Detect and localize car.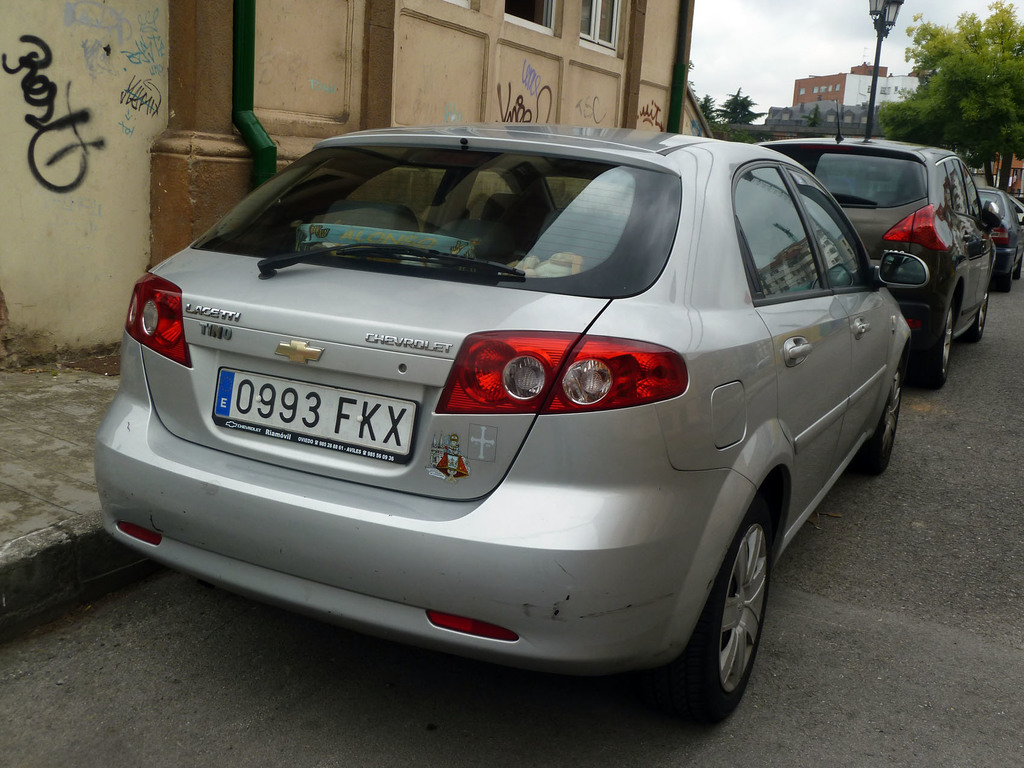
Localized at [96,120,932,716].
